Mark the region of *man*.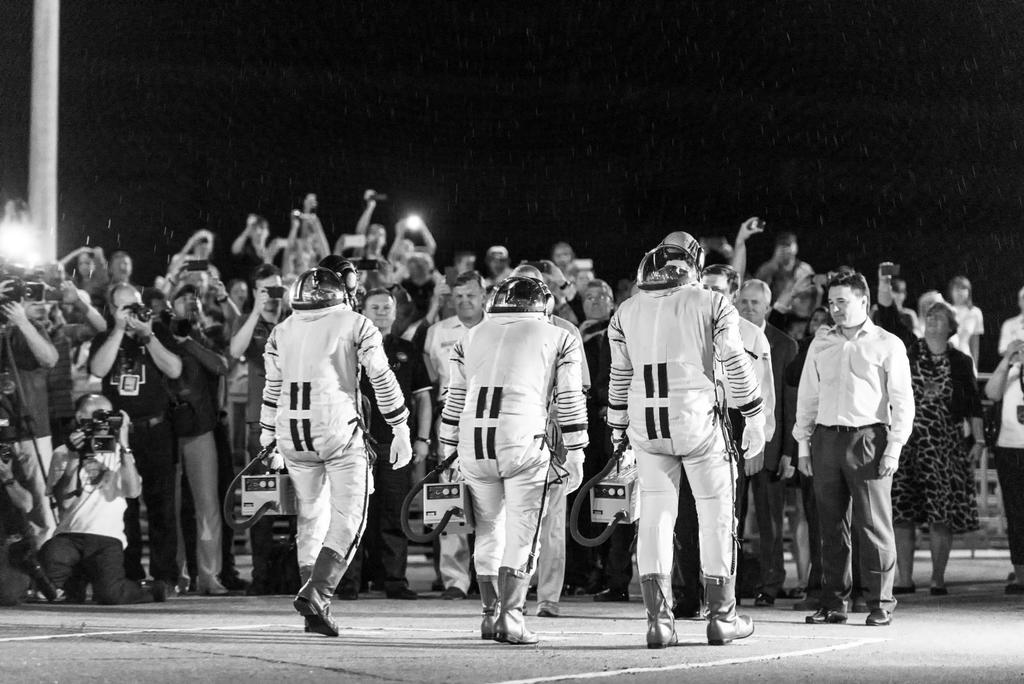
Region: box=[1002, 282, 1023, 351].
